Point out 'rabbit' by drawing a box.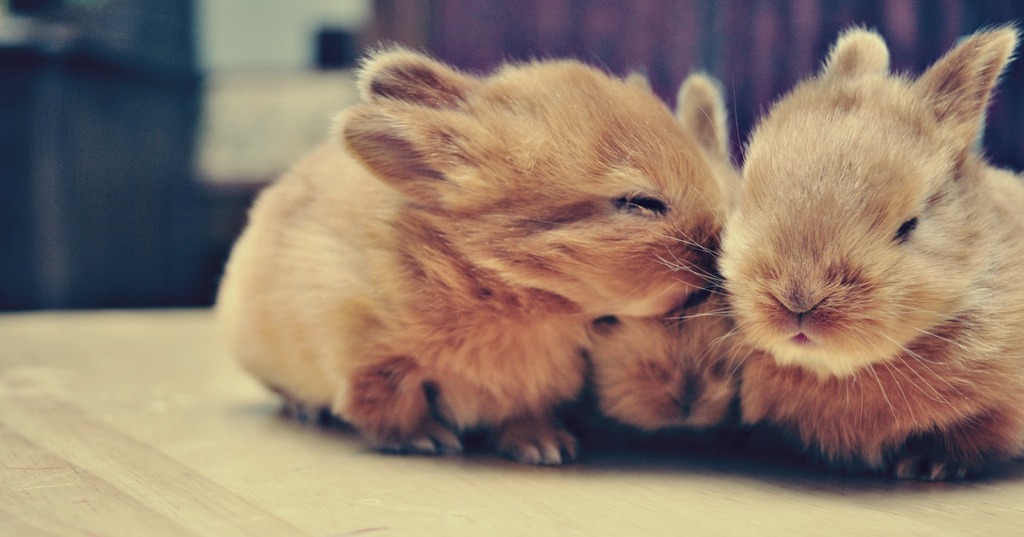
box(213, 42, 723, 464).
